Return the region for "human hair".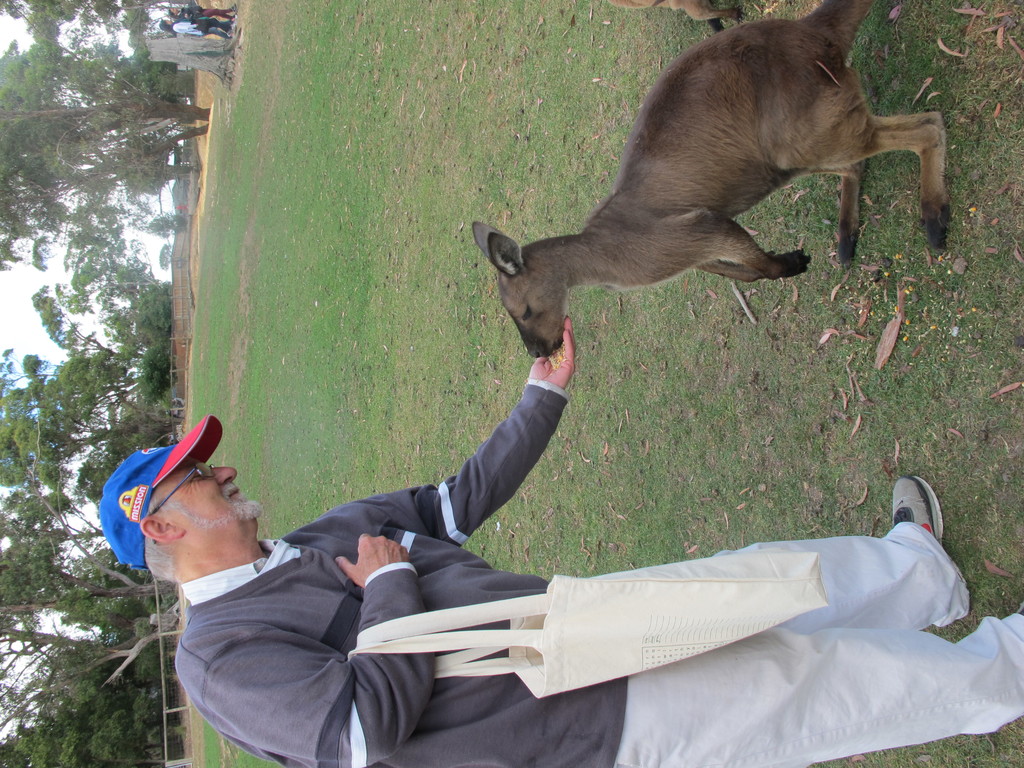
BBox(140, 530, 183, 589).
